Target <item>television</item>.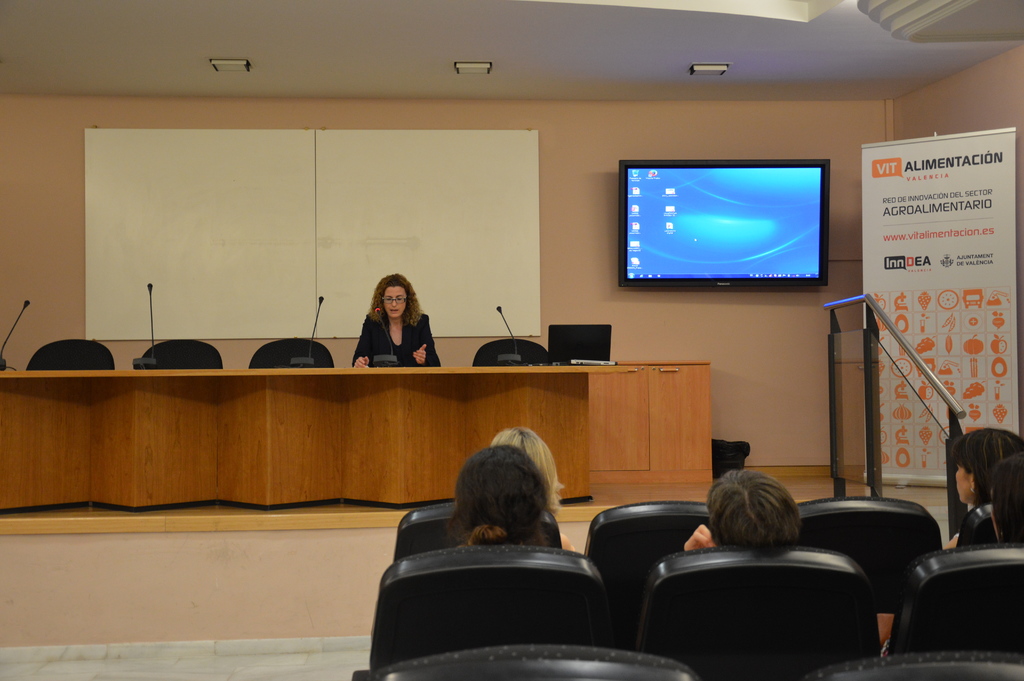
Target region: left=619, top=160, right=830, bottom=284.
